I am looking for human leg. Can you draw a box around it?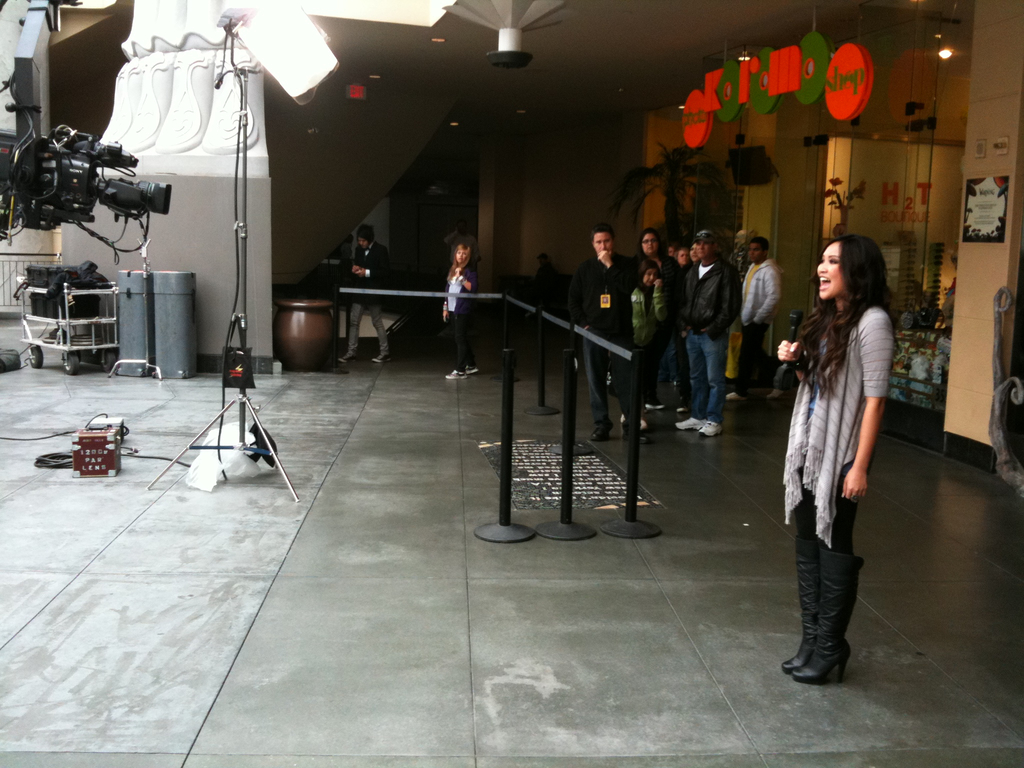
Sure, the bounding box is (668, 324, 694, 409).
